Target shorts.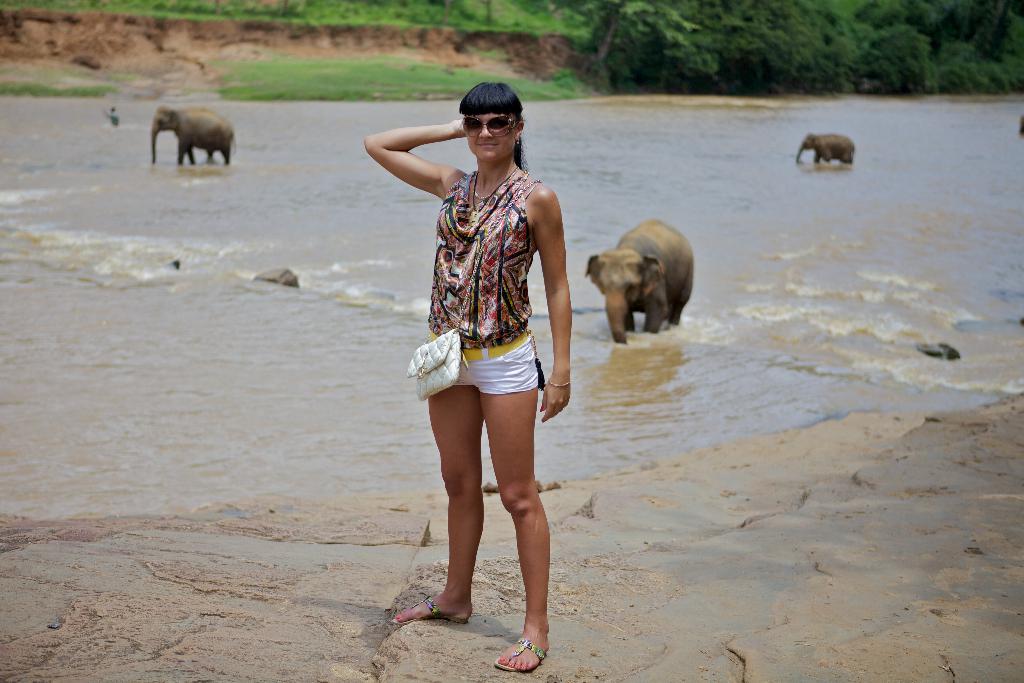
Target region: {"x1": 413, "y1": 343, "x2": 551, "y2": 390}.
